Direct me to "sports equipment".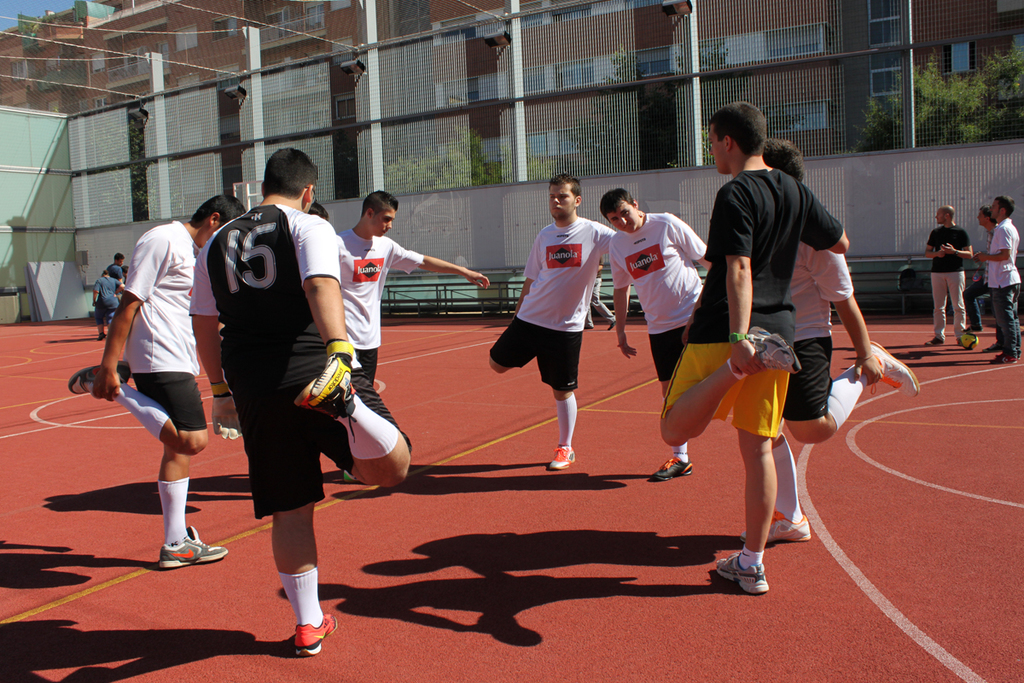
Direction: region(312, 338, 357, 412).
